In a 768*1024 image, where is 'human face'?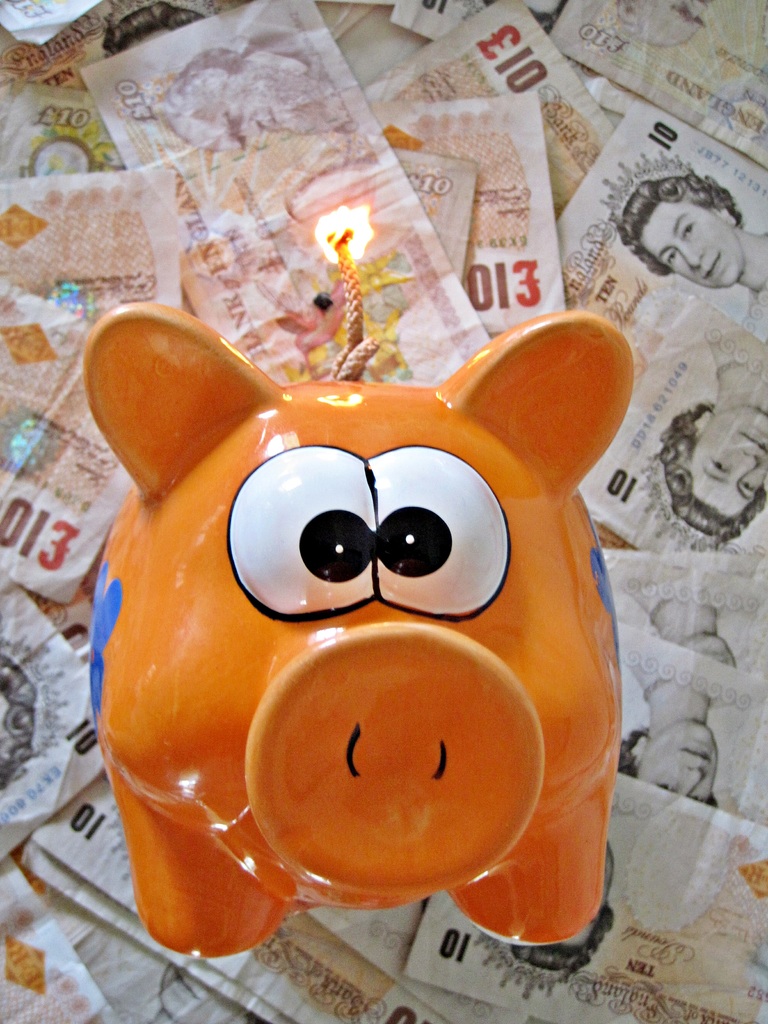
bbox(643, 201, 749, 295).
